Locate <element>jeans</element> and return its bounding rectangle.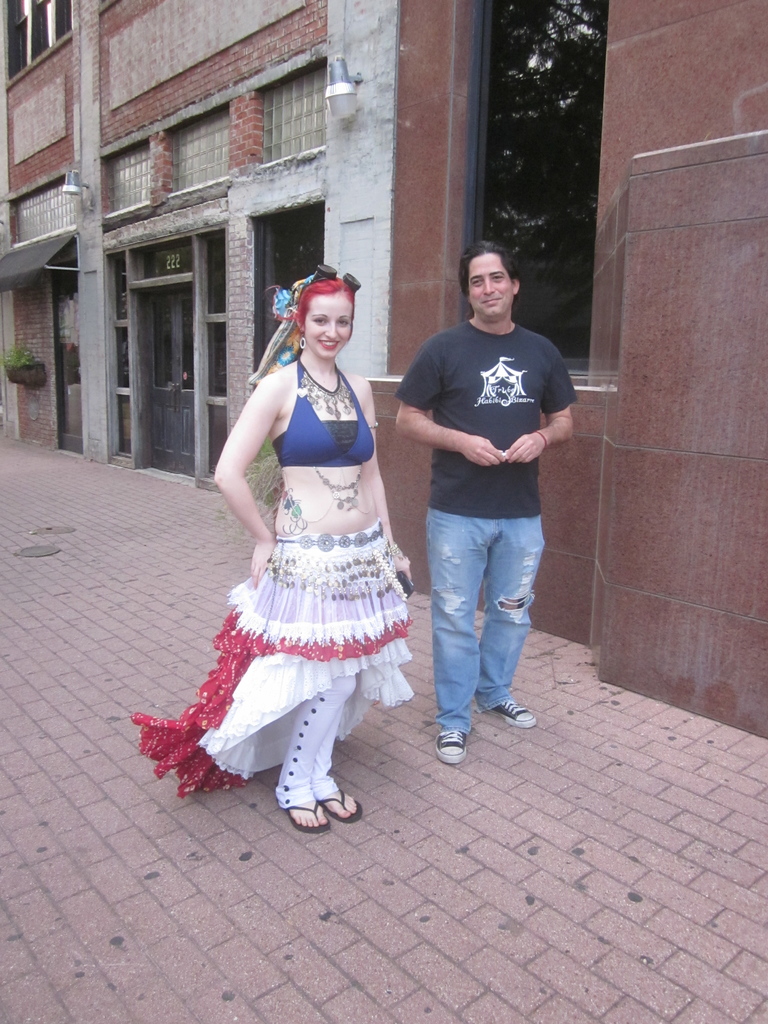
[x1=415, y1=508, x2=545, y2=734].
